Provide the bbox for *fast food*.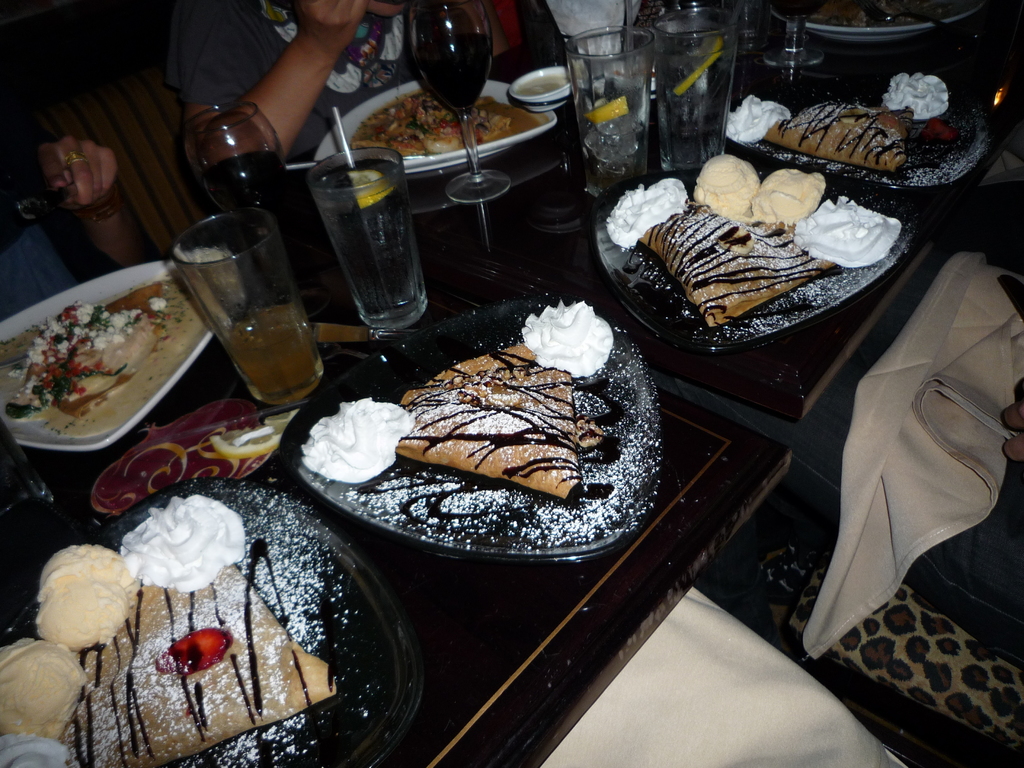
crop(877, 74, 958, 117).
